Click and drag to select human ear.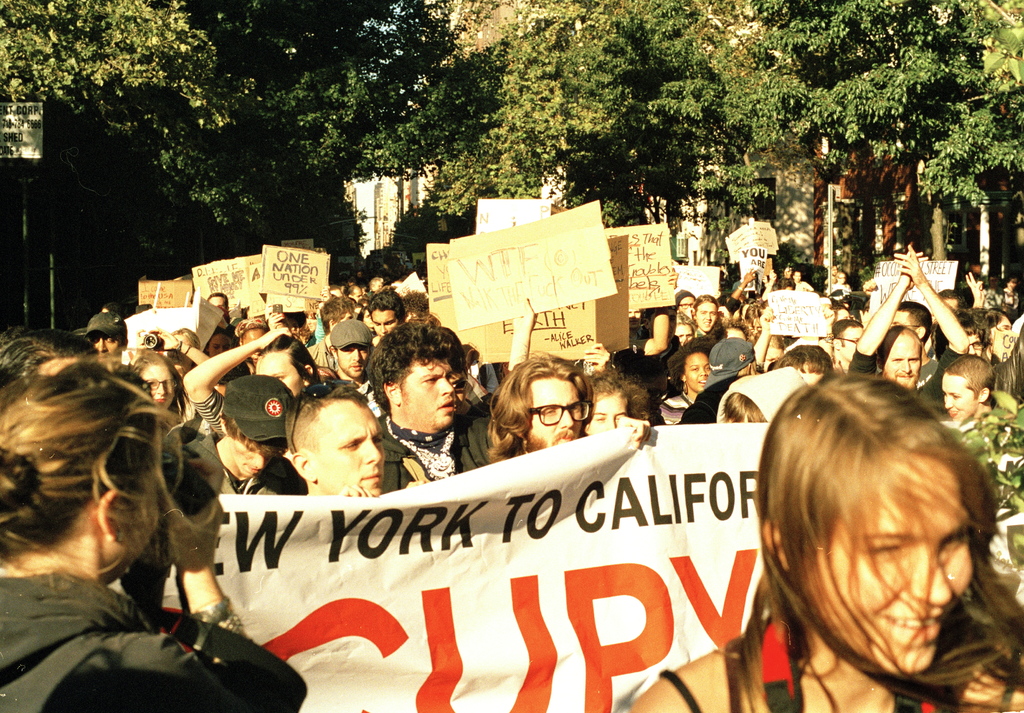
Selection: {"left": 681, "top": 374, "right": 686, "bottom": 381}.
